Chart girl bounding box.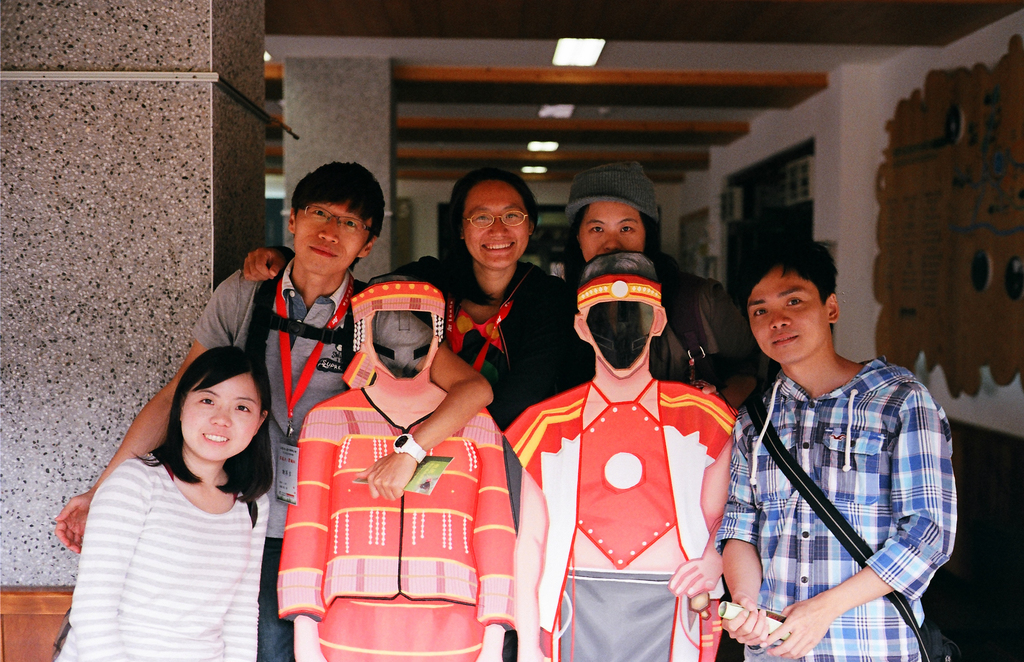
Charted: 567:161:749:370.
